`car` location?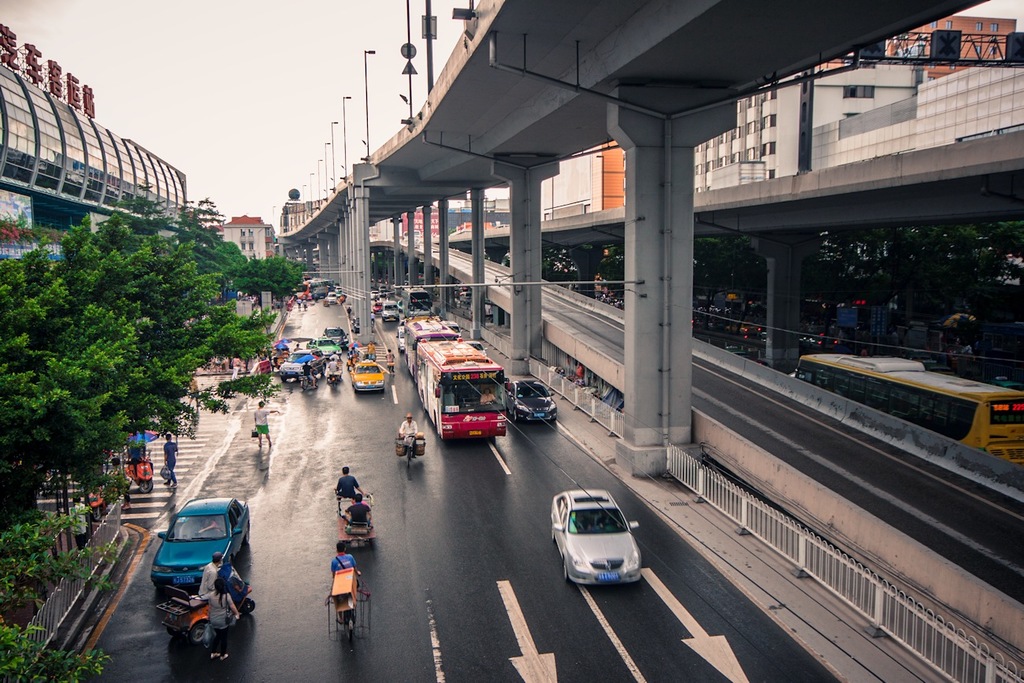
select_region(351, 360, 384, 391)
